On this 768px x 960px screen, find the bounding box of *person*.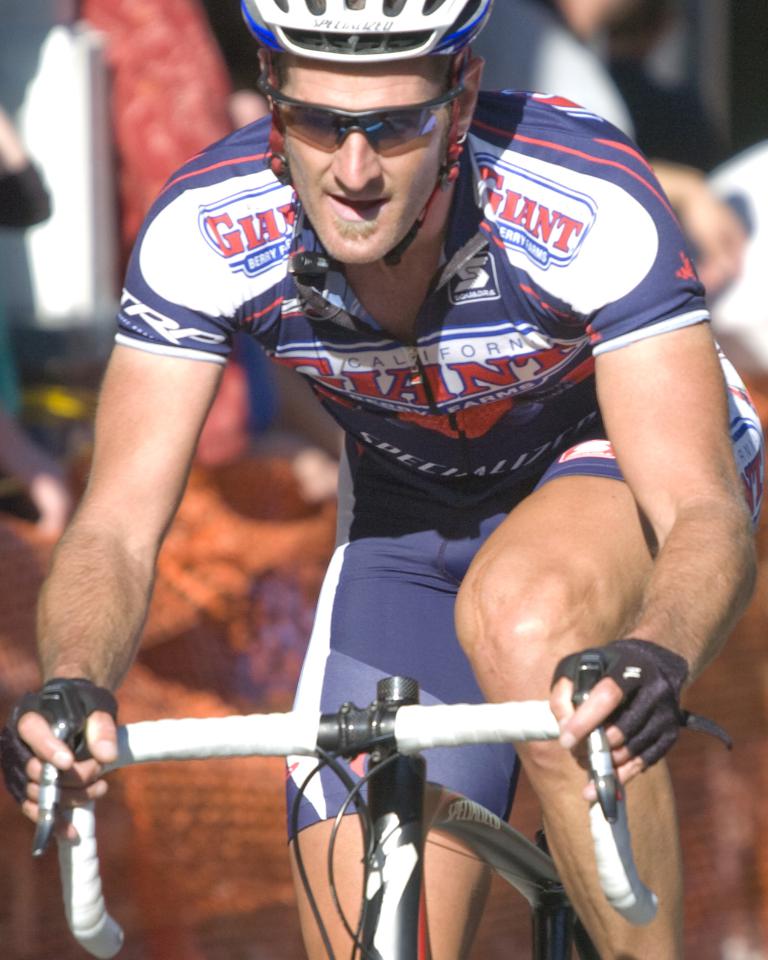
Bounding box: region(0, 0, 767, 959).
